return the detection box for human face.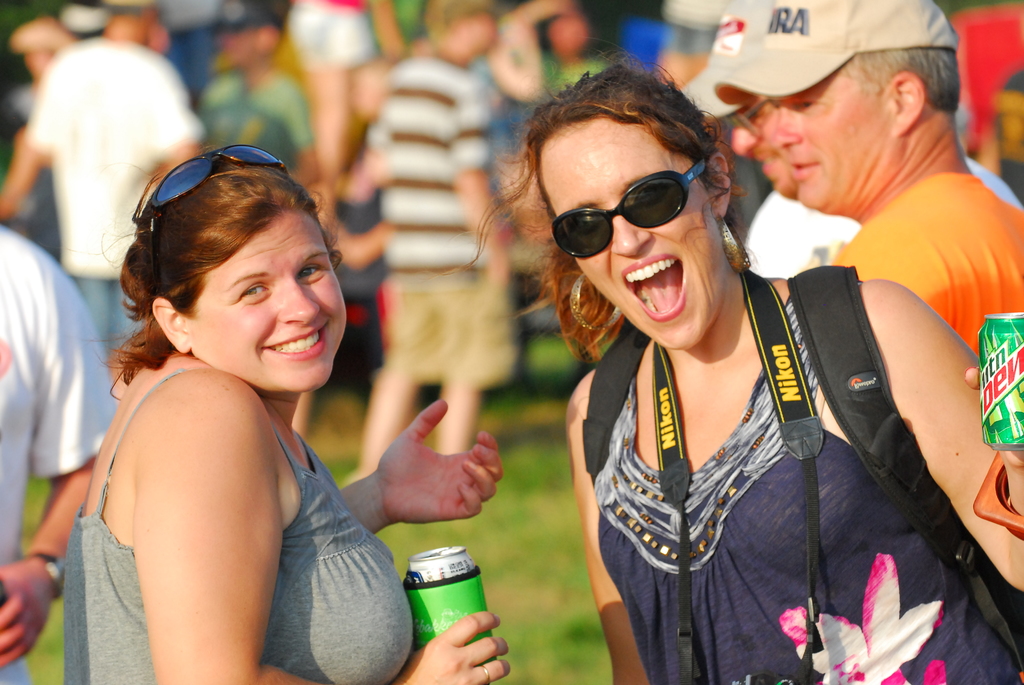
{"left": 724, "top": 97, "right": 798, "bottom": 203}.
